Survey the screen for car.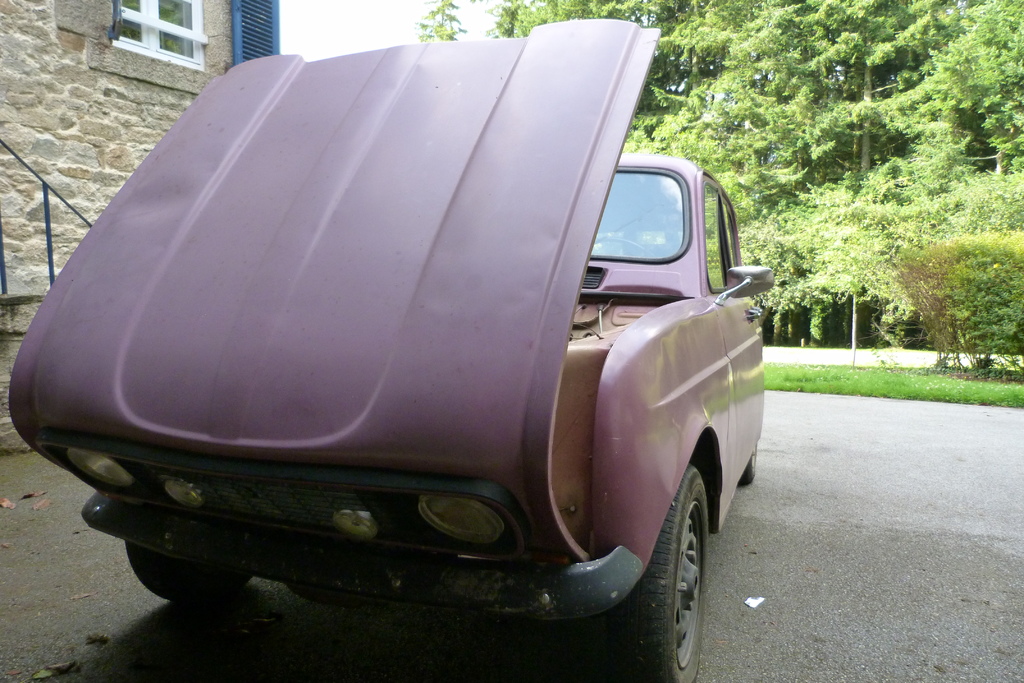
Survey found: crop(6, 52, 774, 653).
